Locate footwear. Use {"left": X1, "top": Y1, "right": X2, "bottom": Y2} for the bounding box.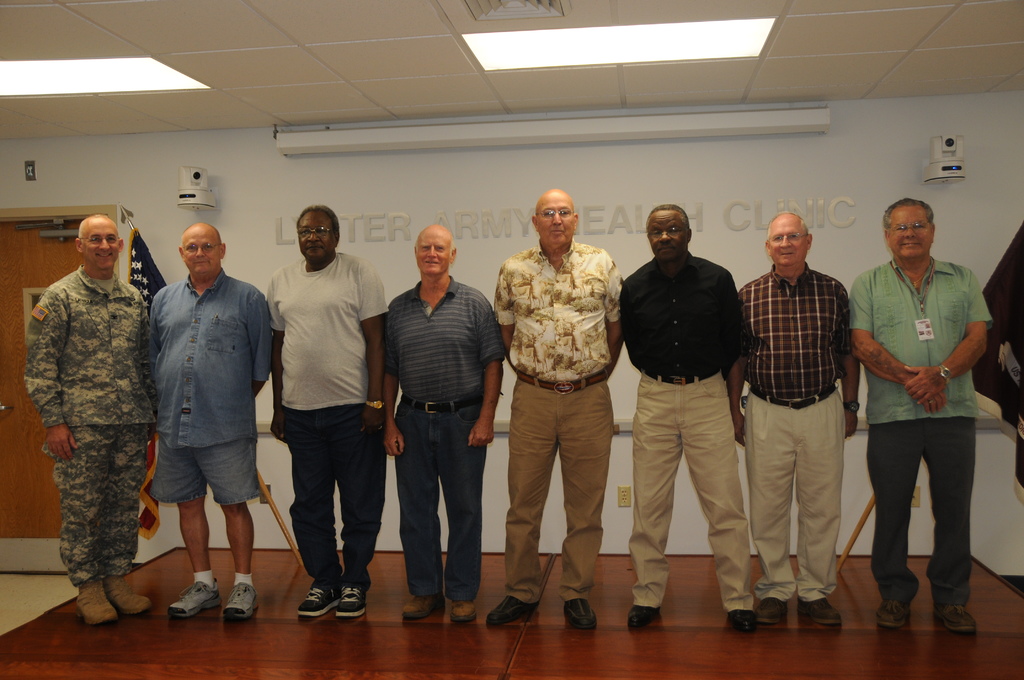
{"left": 725, "top": 602, "right": 755, "bottom": 635}.
